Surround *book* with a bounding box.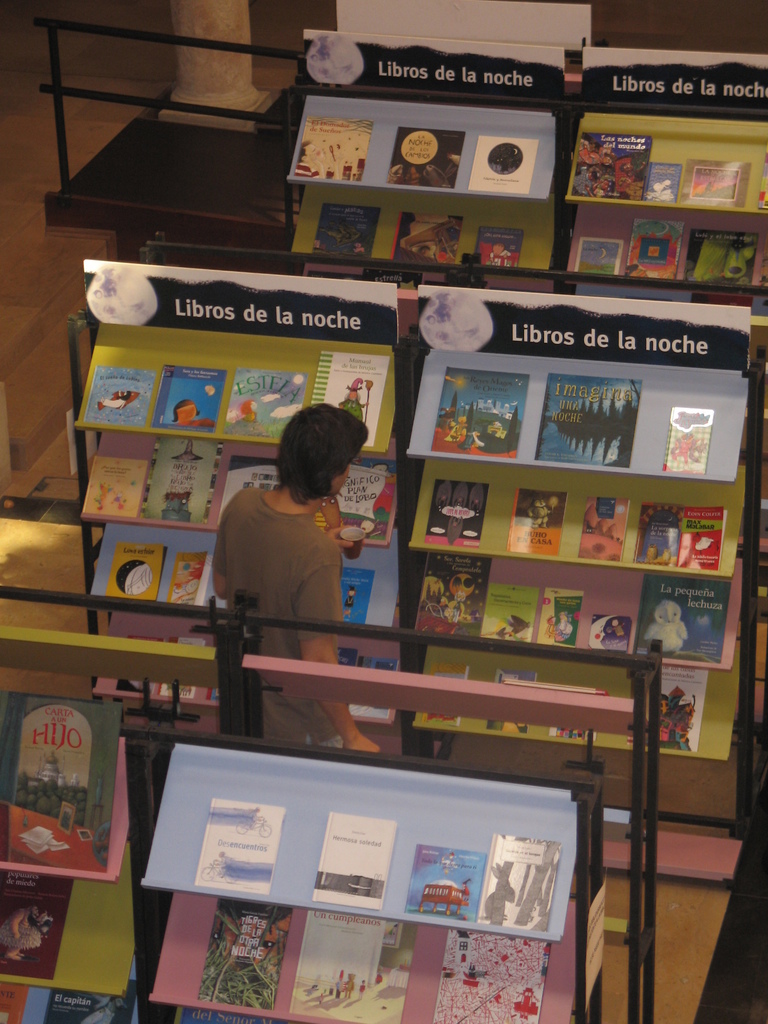
region(77, 455, 142, 527).
